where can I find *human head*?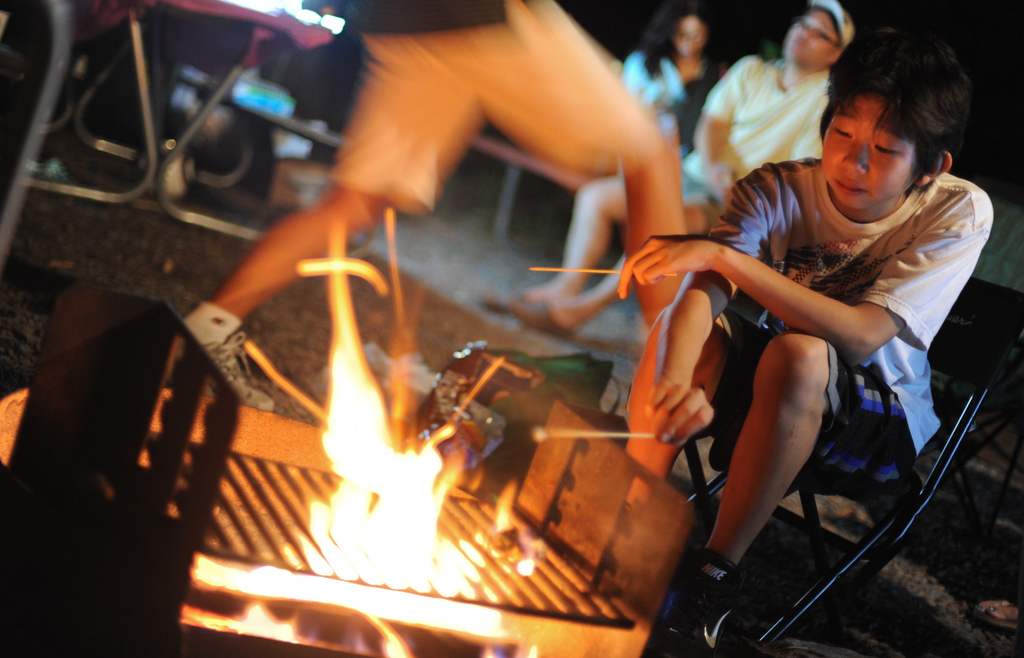
You can find it at pyautogui.locateOnScreen(823, 44, 980, 206).
